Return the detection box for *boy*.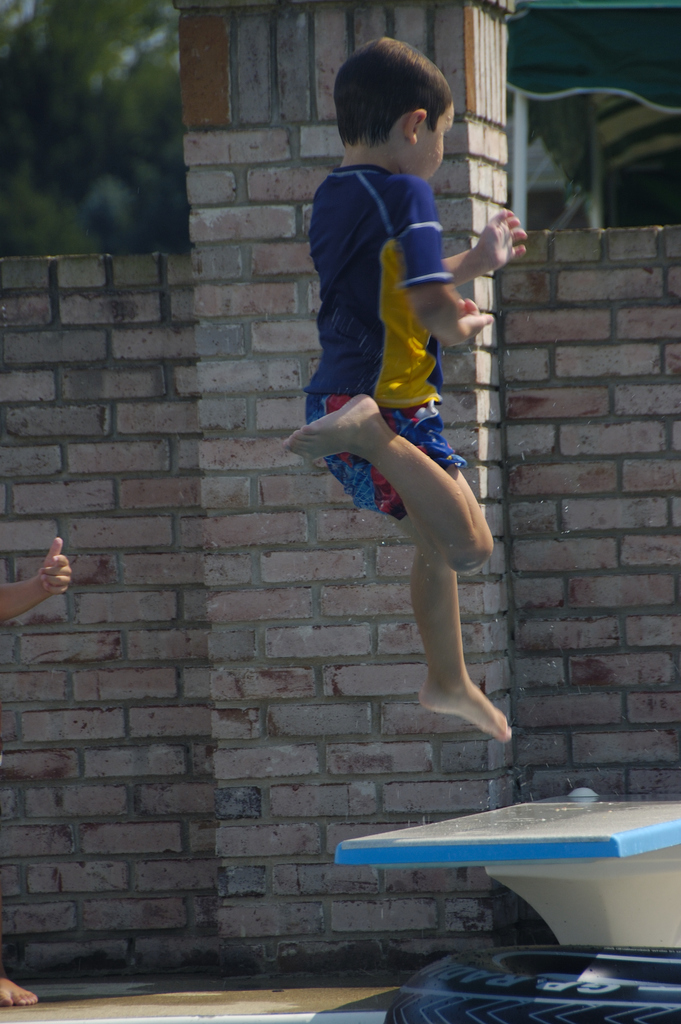
279:26:512:728.
